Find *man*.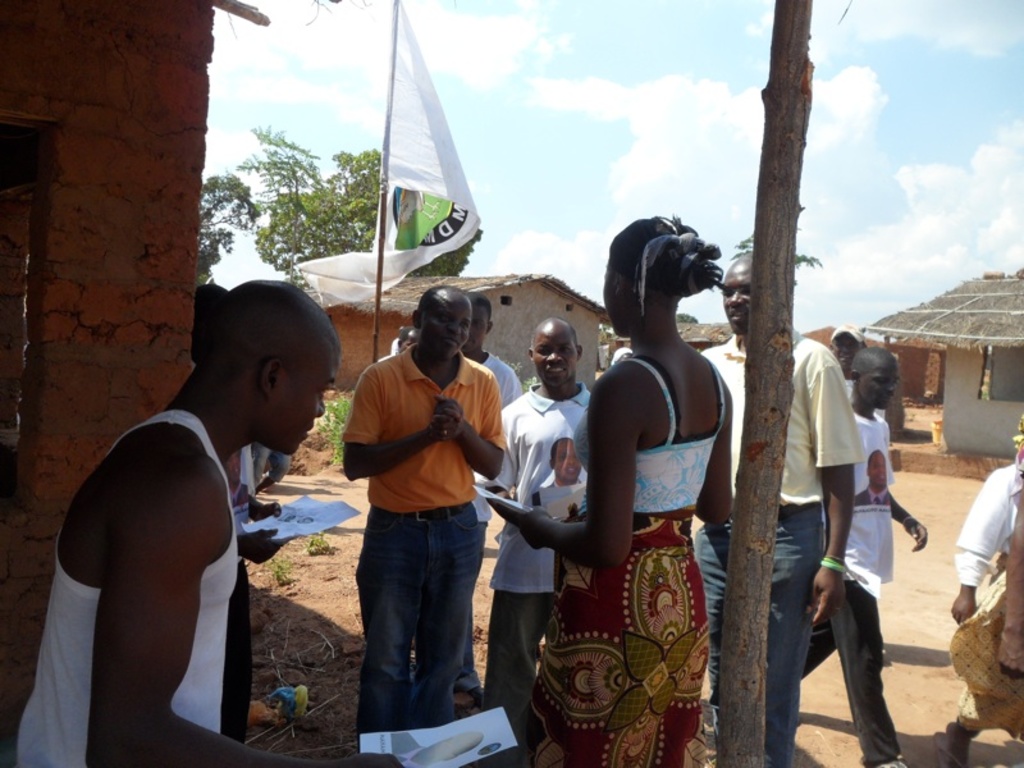
<region>686, 241, 861, 767</region>.
